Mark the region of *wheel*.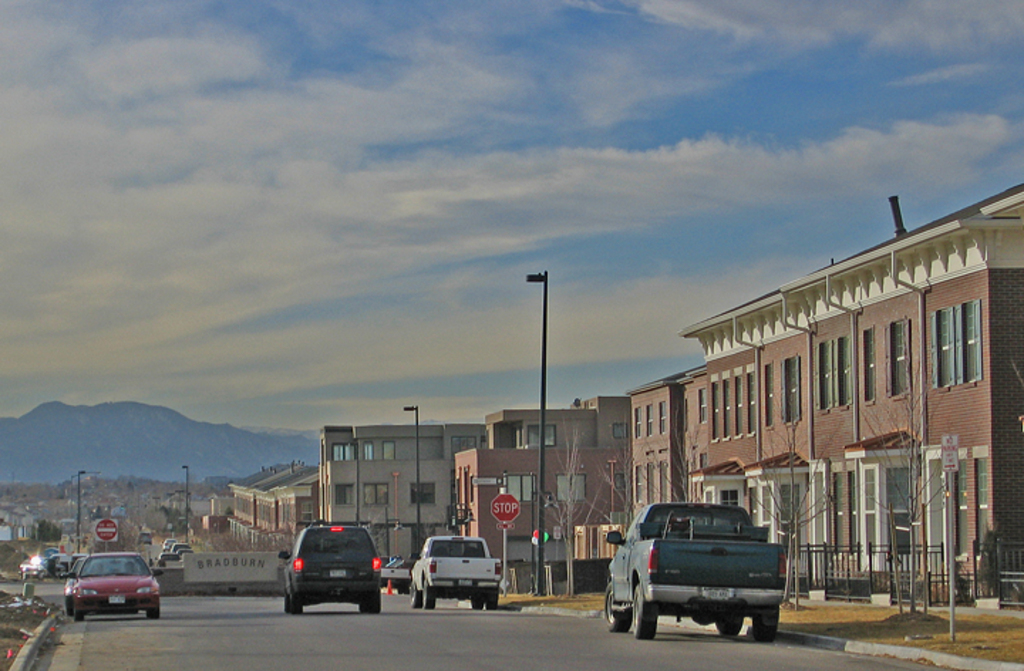
Region: left=144, top=608, right=159, bottom=617.
